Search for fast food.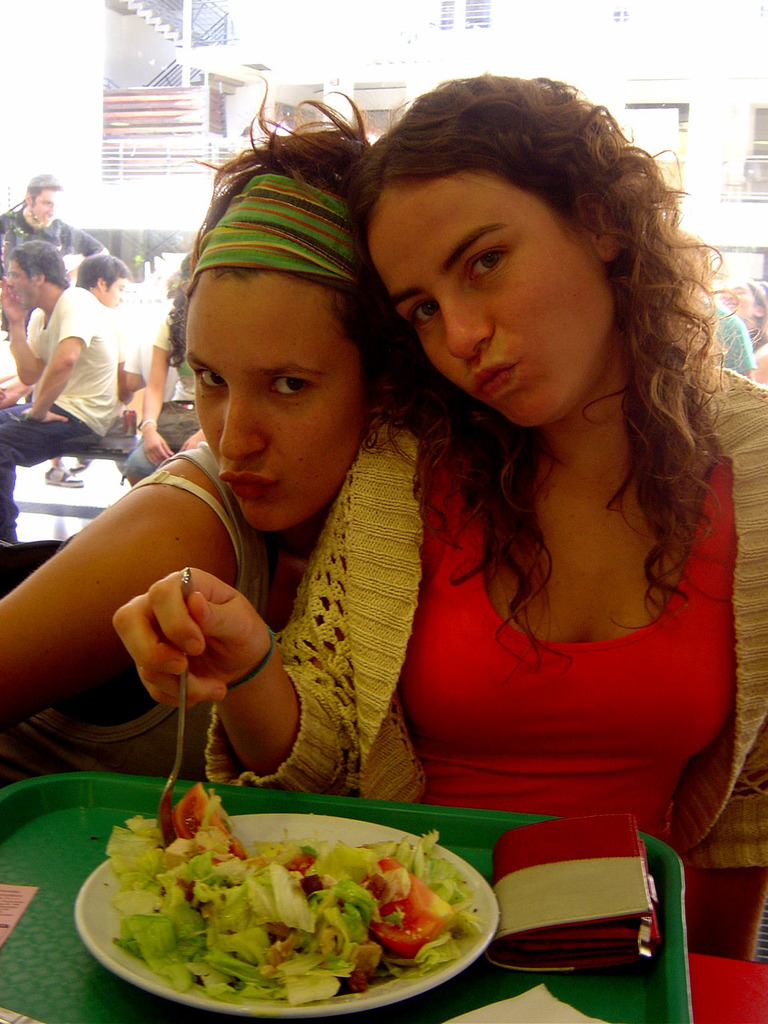
Found at [x1=104, y1=781, x2=486, y2=1006].
